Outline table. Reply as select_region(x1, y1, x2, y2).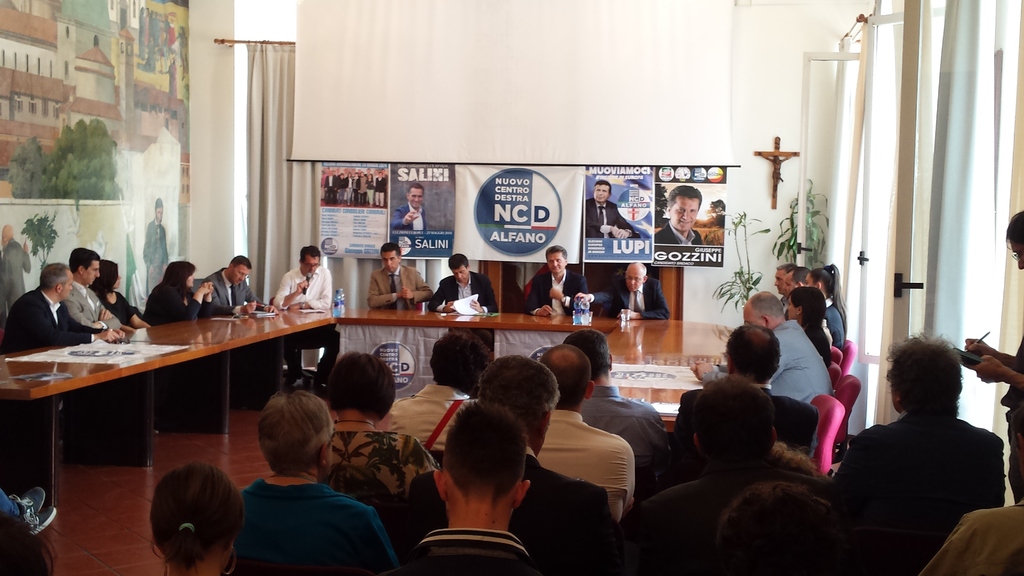
select_region(0, 292, 355, 495).
